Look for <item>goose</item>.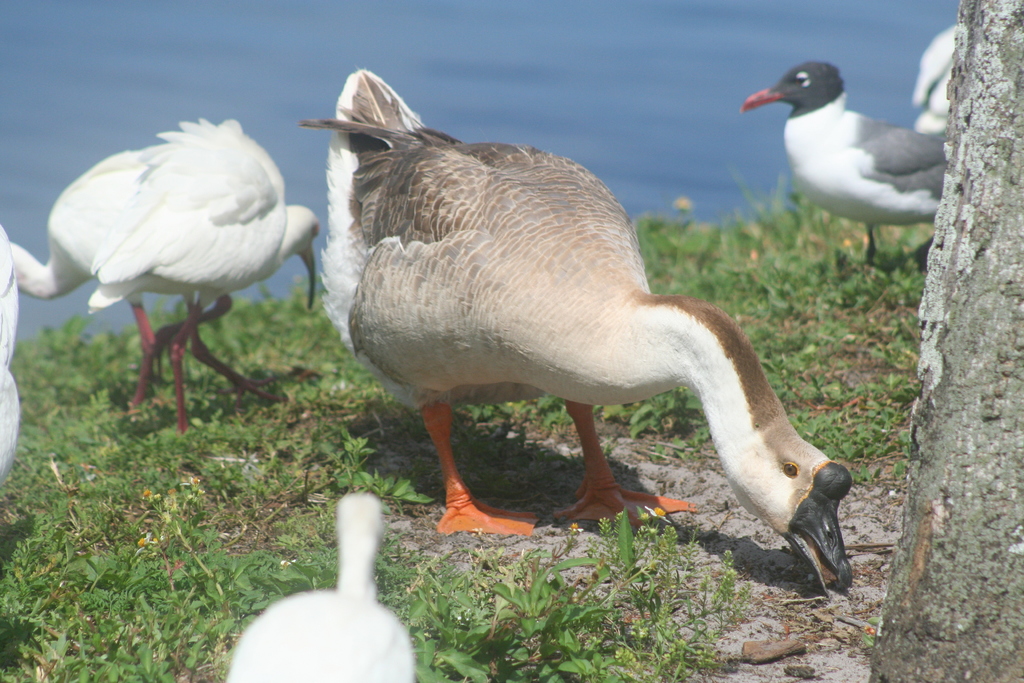
Found: {"x1": 741, "y1": 59, "x2": 951, "y2": 267}.
